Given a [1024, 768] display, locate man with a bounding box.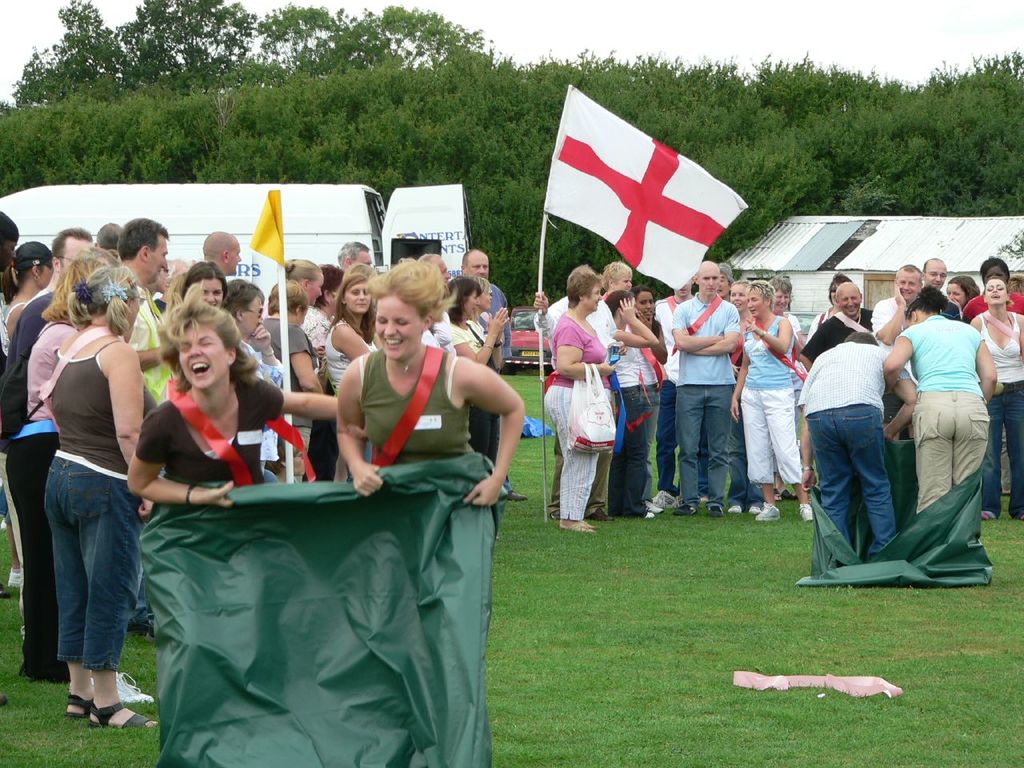
Located: 335,241,375,271.
